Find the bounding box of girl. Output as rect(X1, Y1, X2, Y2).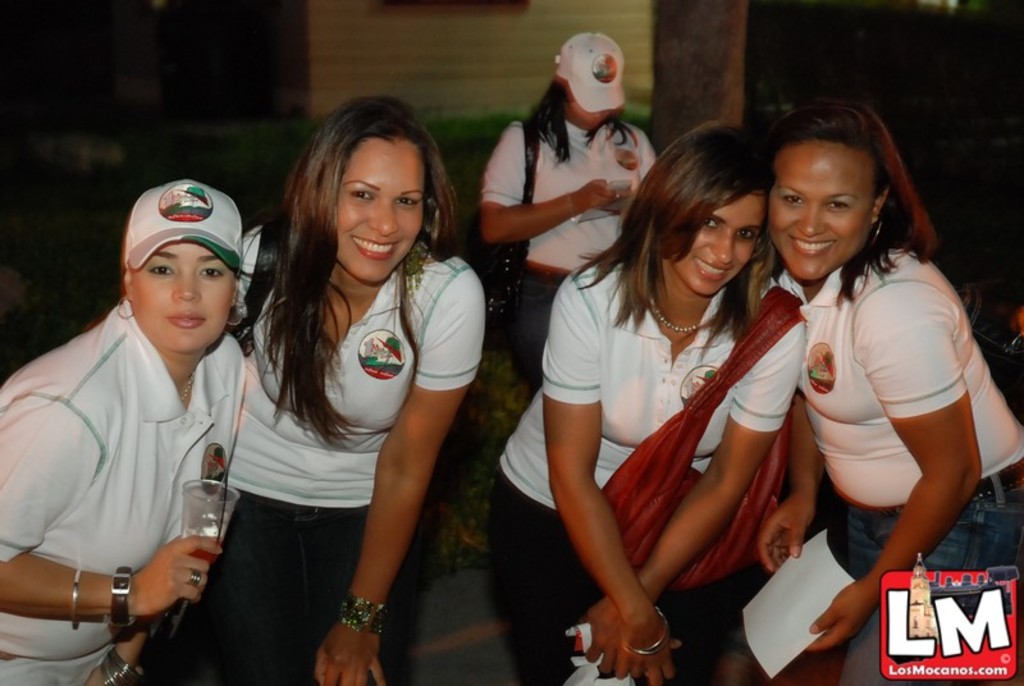
rect(0, 173, 257, 685).
